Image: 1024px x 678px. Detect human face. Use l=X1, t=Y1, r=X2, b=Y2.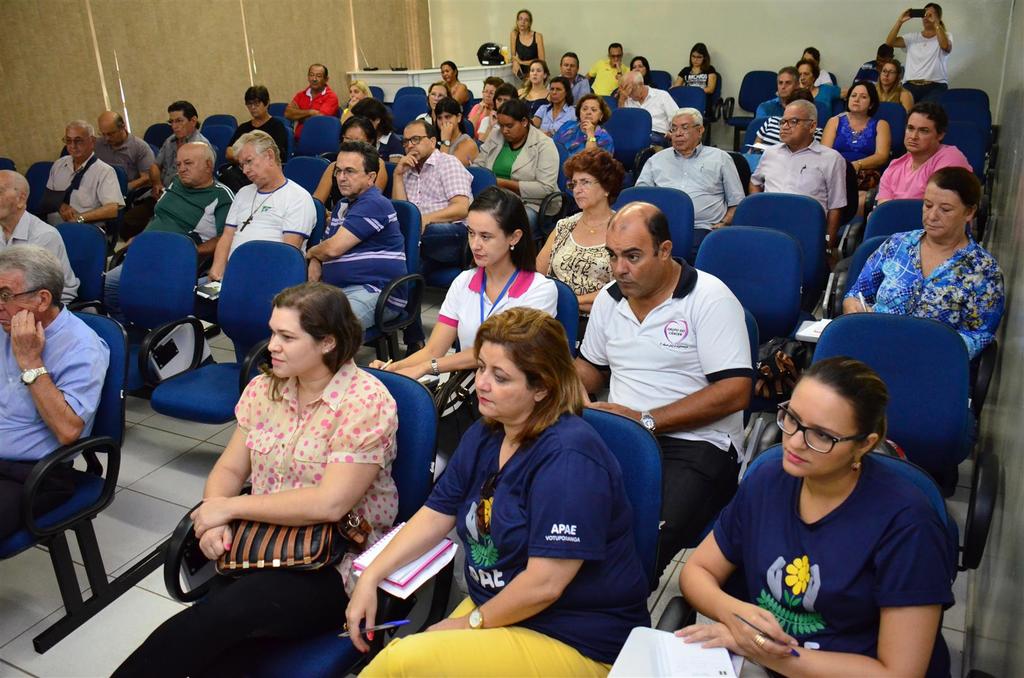
l=348, t=86, r=363, b=104.
